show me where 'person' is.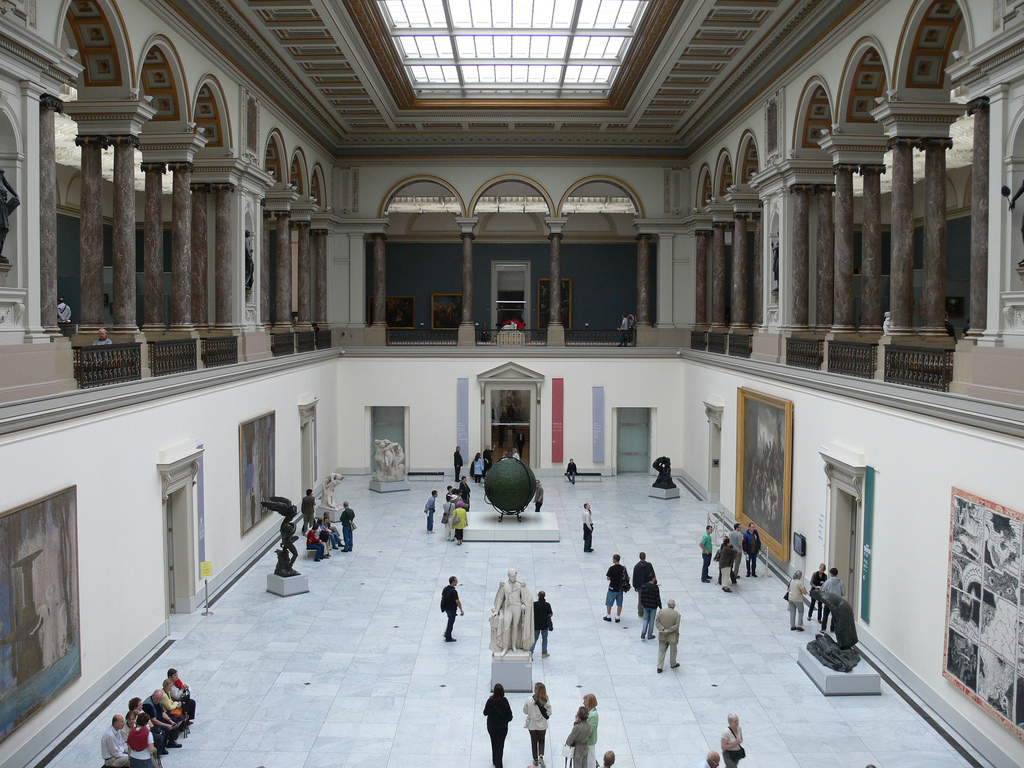
'person' is at crop(566, 454, 582, 488).
